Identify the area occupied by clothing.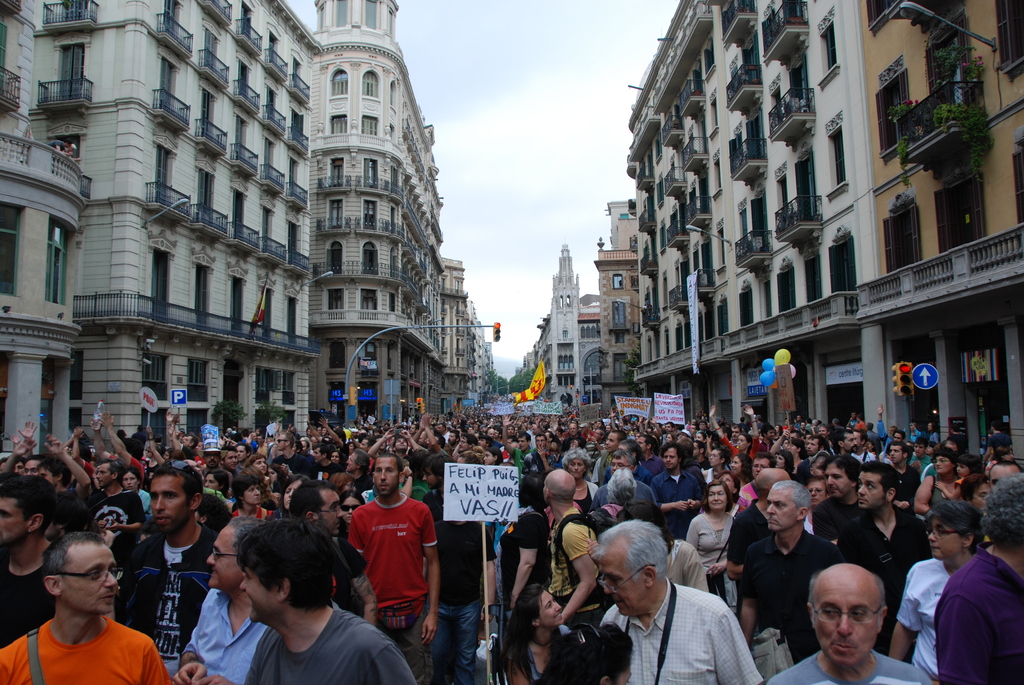
Area: BBox(120, 521, 215, 672).
